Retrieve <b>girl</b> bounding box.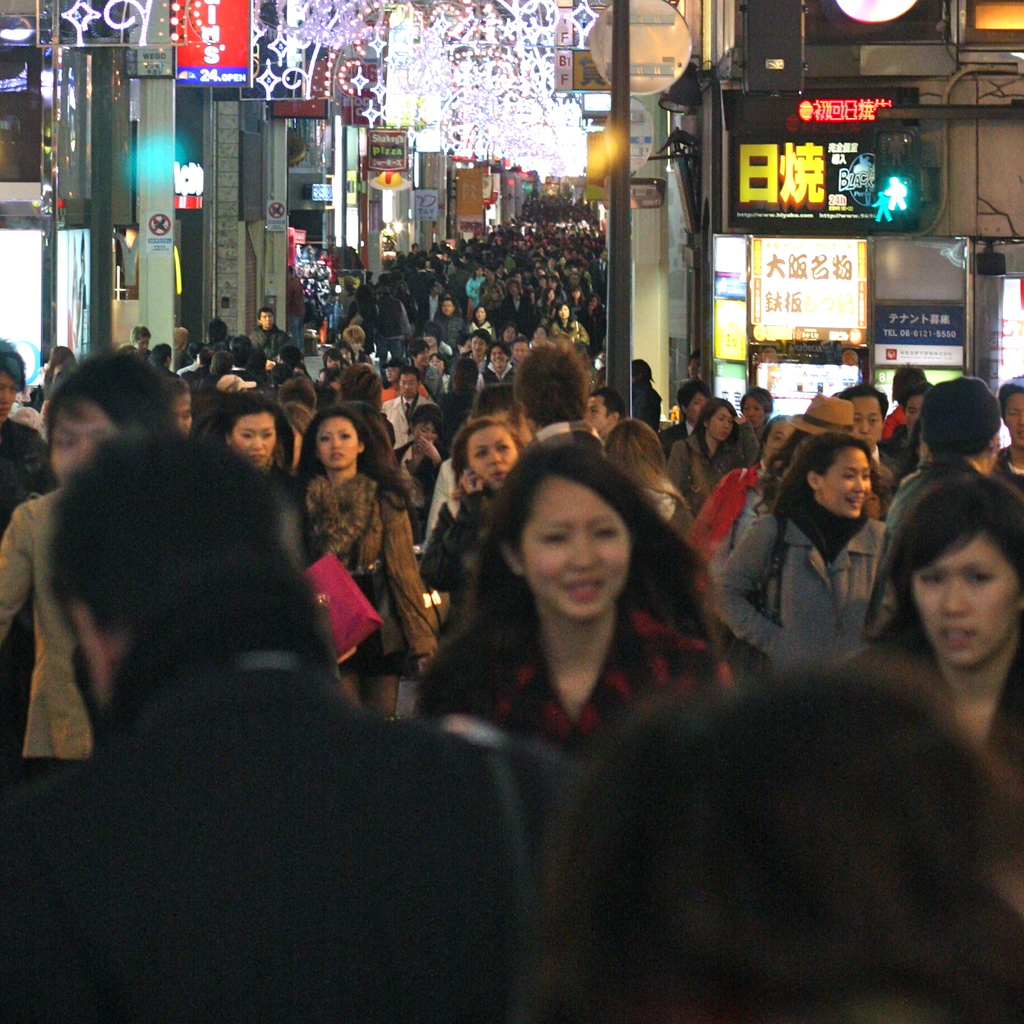
Bounding box: {"left": 417, "top": 421, "right": 529, "bottom": 603}.
